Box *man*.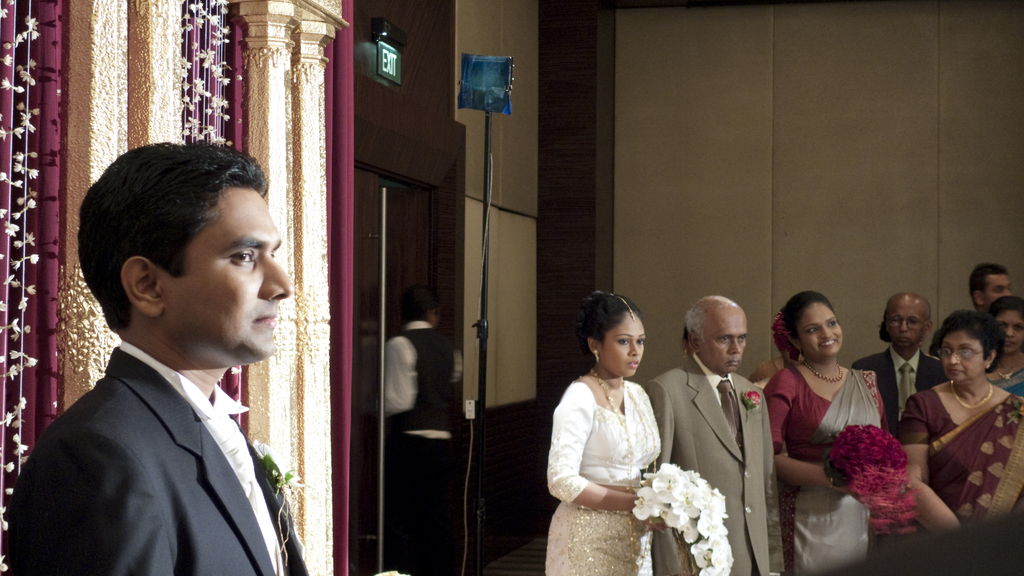
bbox=(381, 284, 461, 575).
